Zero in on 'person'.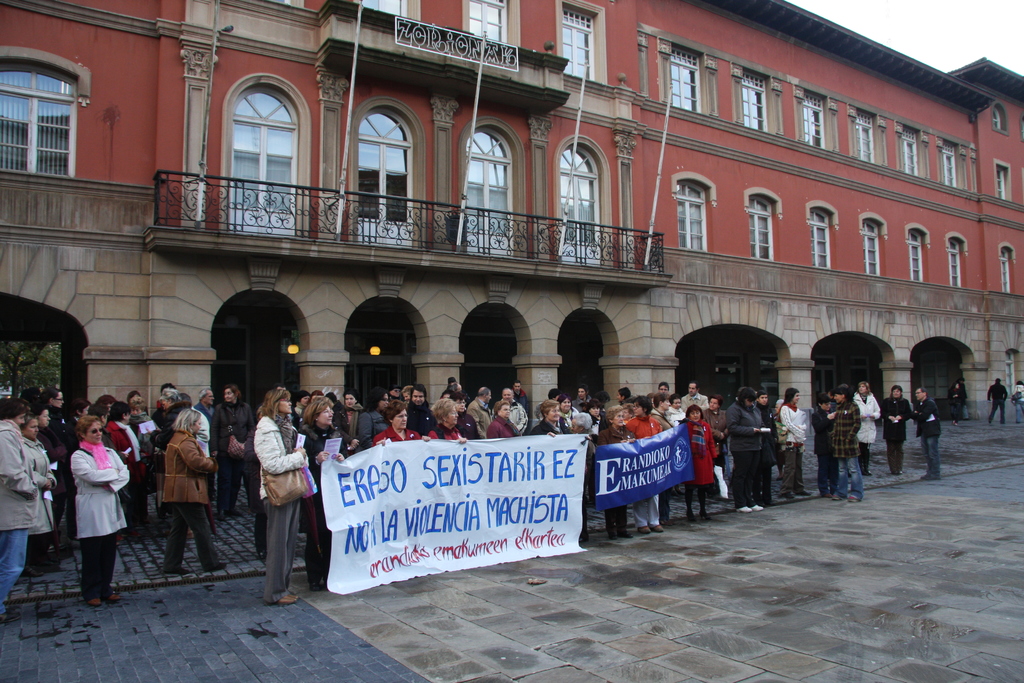
Zeroed in: (left=565, top=411, right=591, bottom=534).
